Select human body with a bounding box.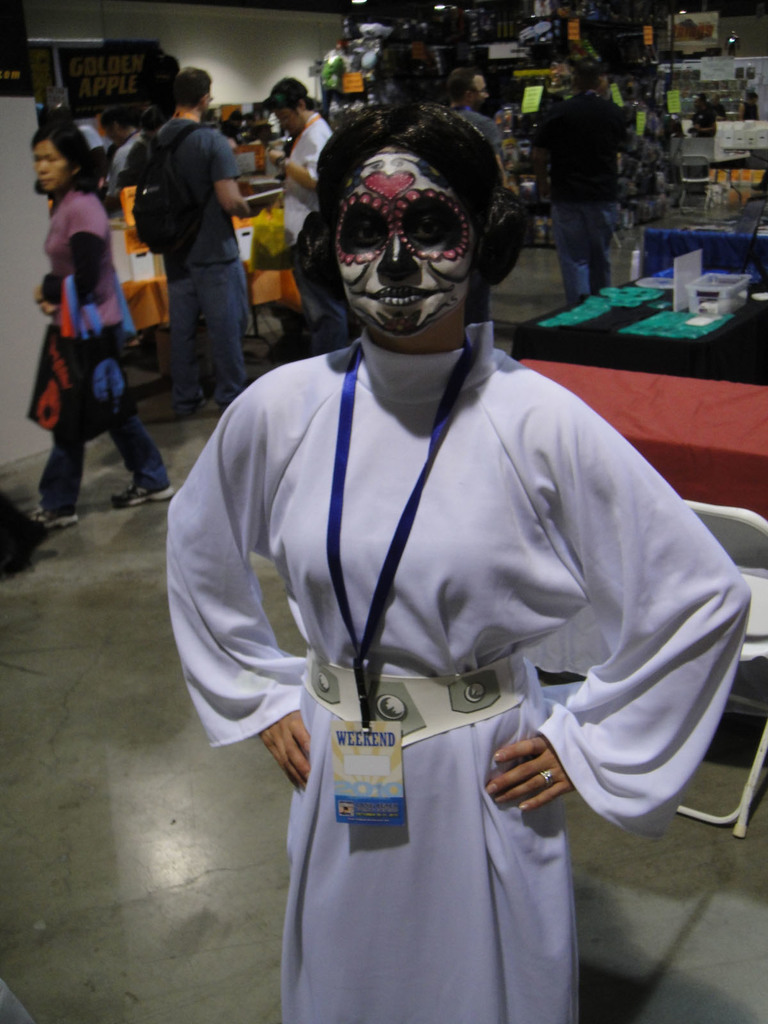
box(707, 93, 723, 114).
